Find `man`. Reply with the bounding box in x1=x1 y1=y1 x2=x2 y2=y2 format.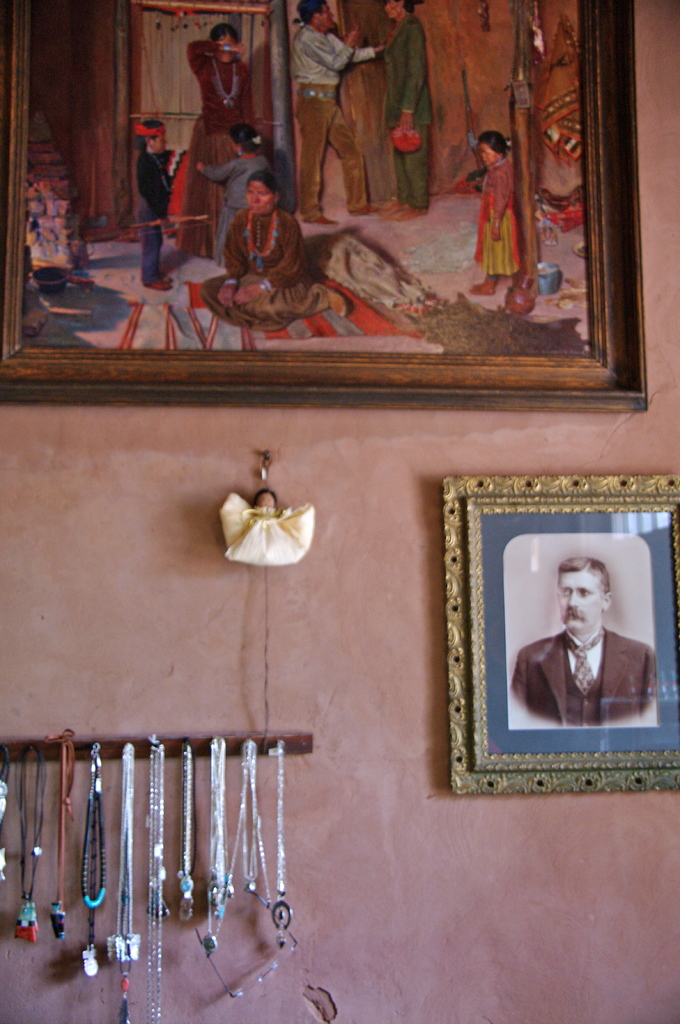
x1=289 y1=0 x2=394 y2=228.
